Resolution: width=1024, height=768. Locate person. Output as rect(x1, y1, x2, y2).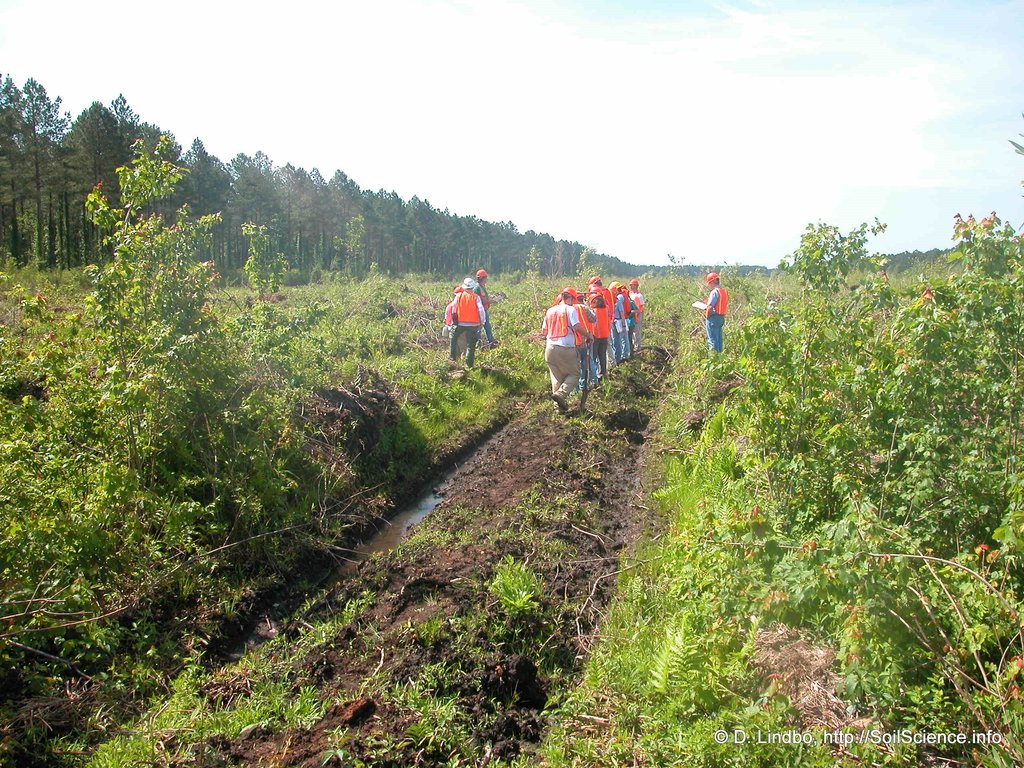
rect(695, 268, 730, 349).
